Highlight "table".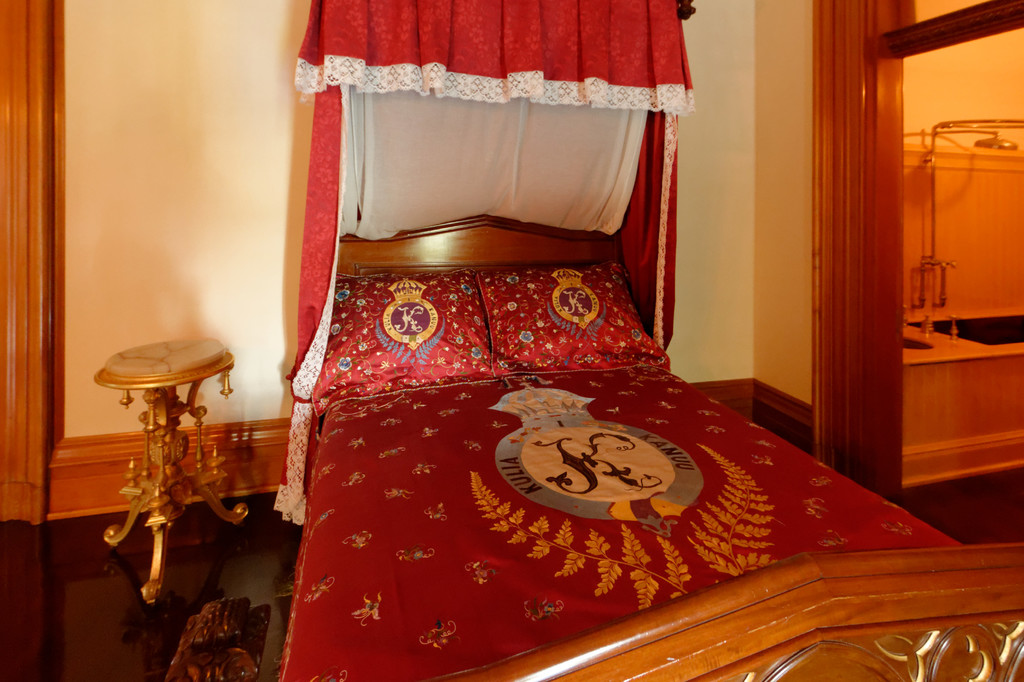
Highlighted region: BBox(95, 340, 255, 612).
